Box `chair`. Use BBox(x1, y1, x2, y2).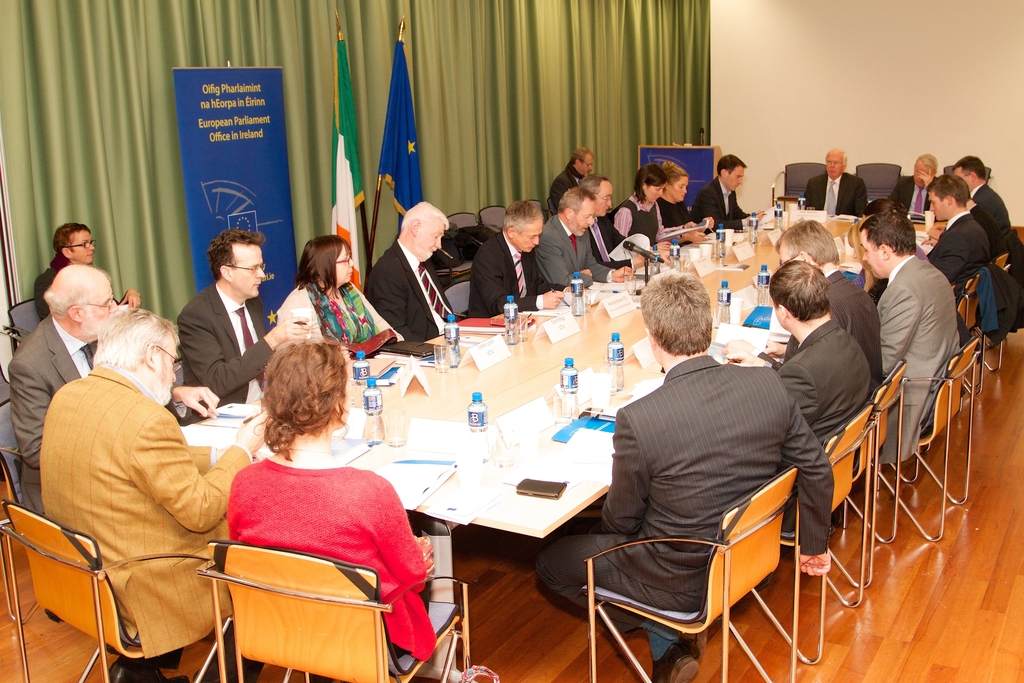
BBox(951, 273, 1006, 400).
